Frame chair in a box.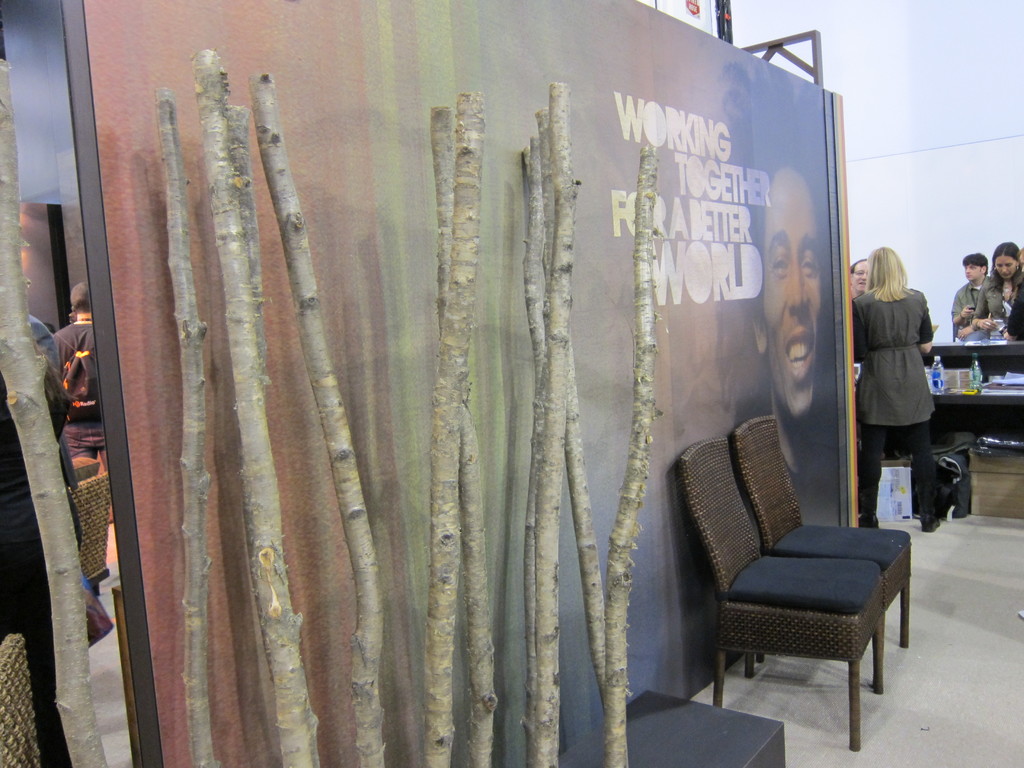
0:631:39:767.
